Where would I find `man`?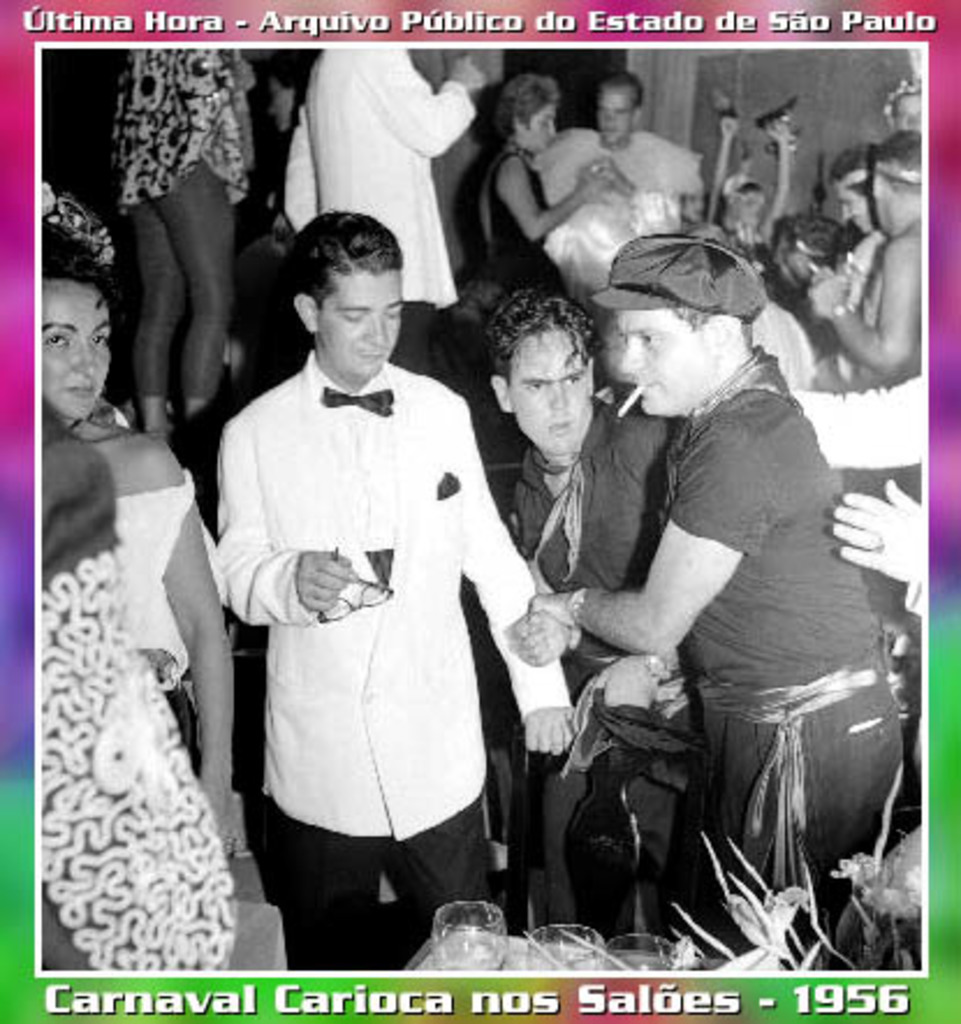
At bbox(201, 197, 574, 959).
